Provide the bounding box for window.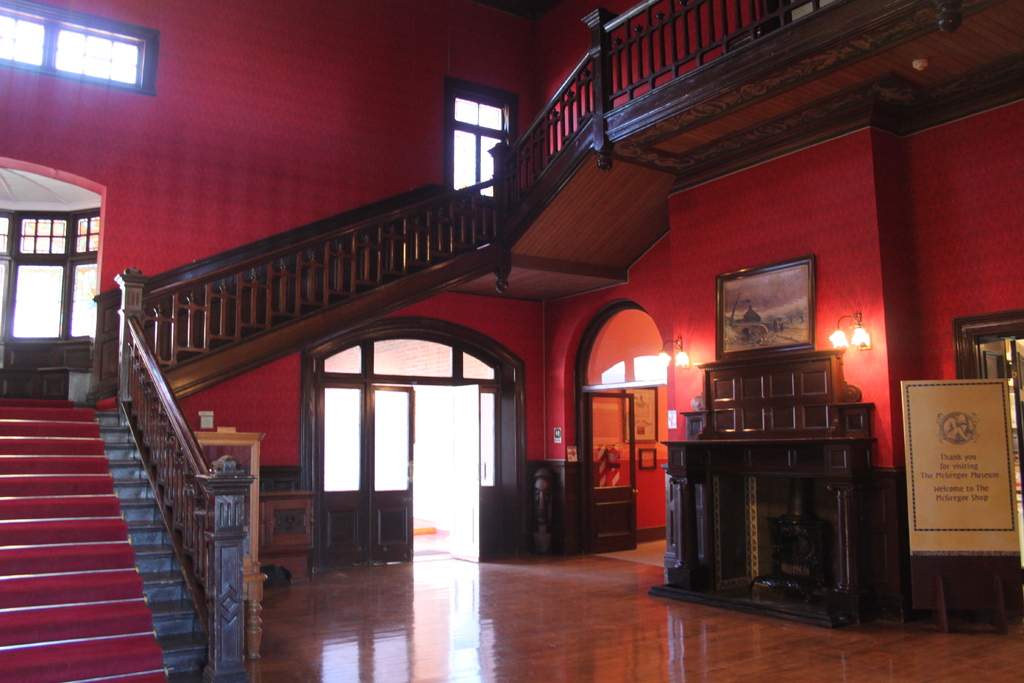
bbox=[0, 203, 104, 342].
